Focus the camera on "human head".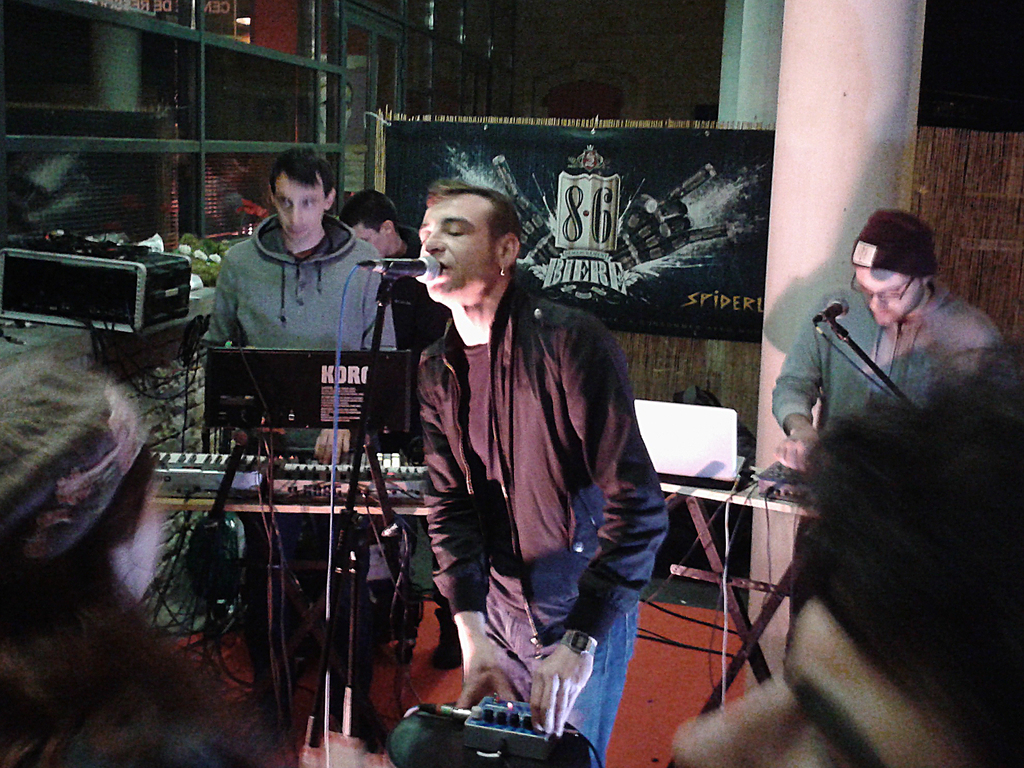
Focus region: box(668, 338, 1023, 767).
